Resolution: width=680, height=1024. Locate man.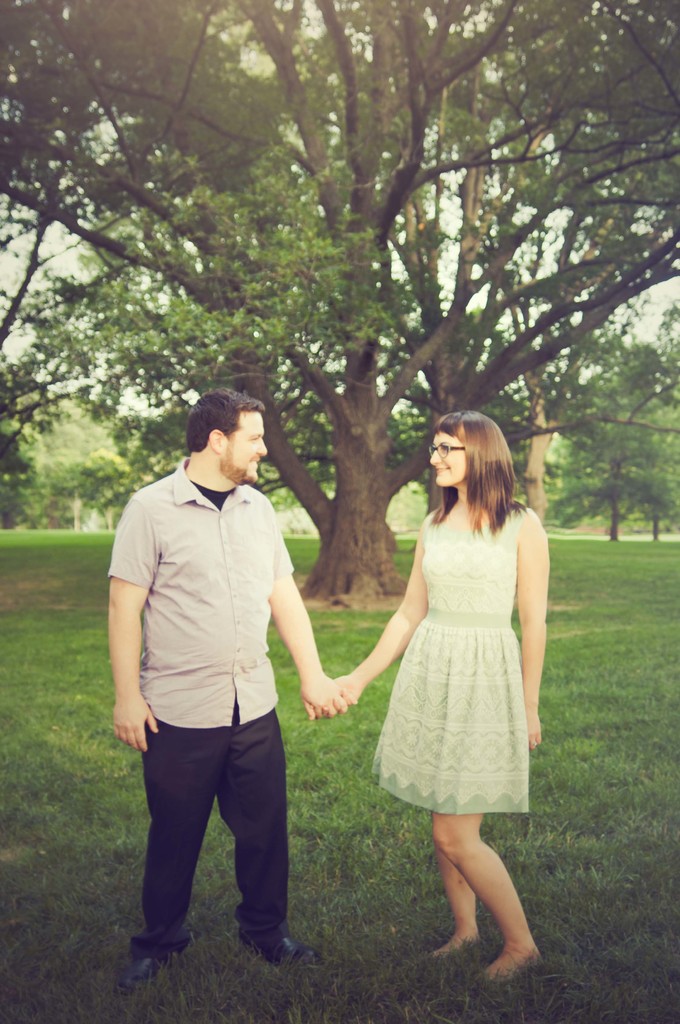
pyautogui.locateOnScreen(100, 397, 331, 990).
